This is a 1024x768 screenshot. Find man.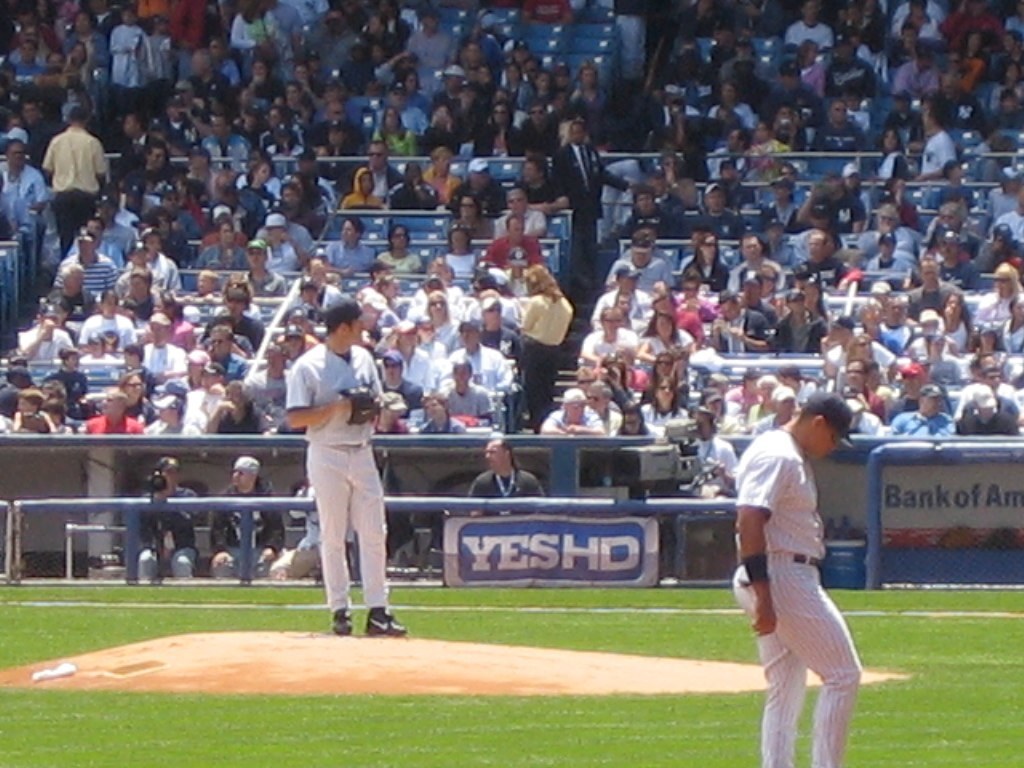
Bounding box: <bbox>377, 315, 430, 389</bbox>.
